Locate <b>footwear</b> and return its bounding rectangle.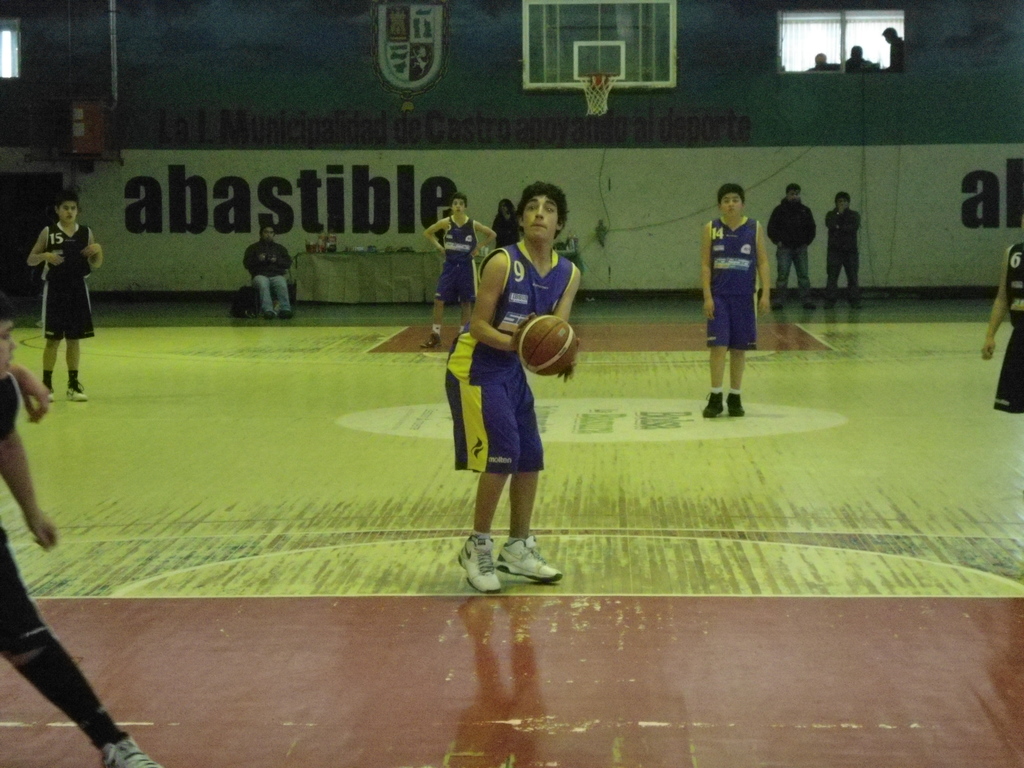
<box>41,376,57,400</box>.
